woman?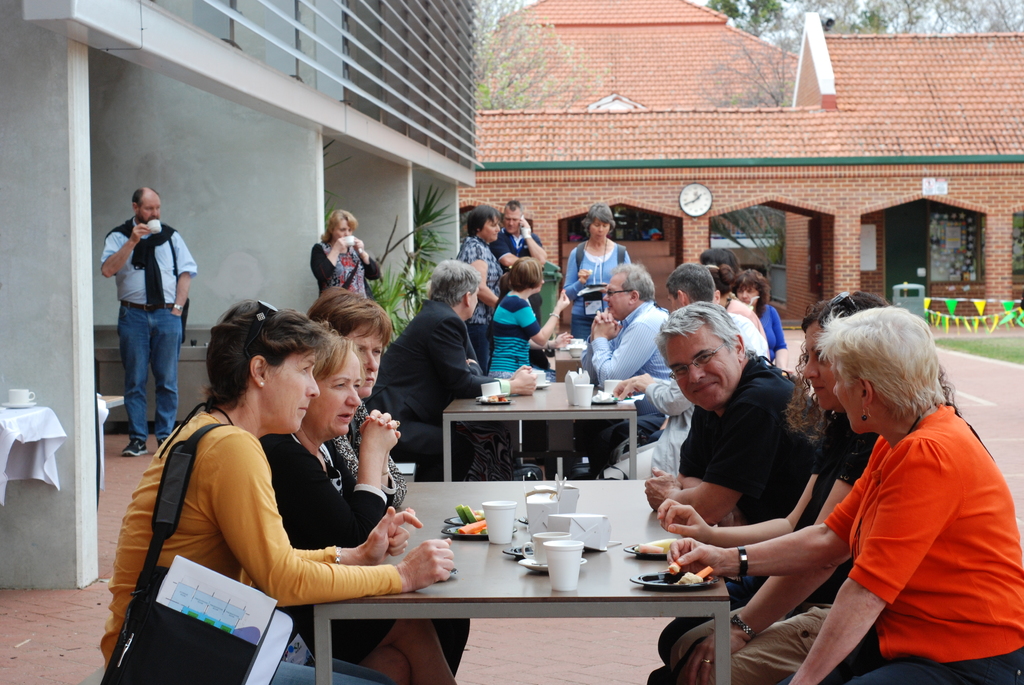
bbox(259, 321, 461, 684)
